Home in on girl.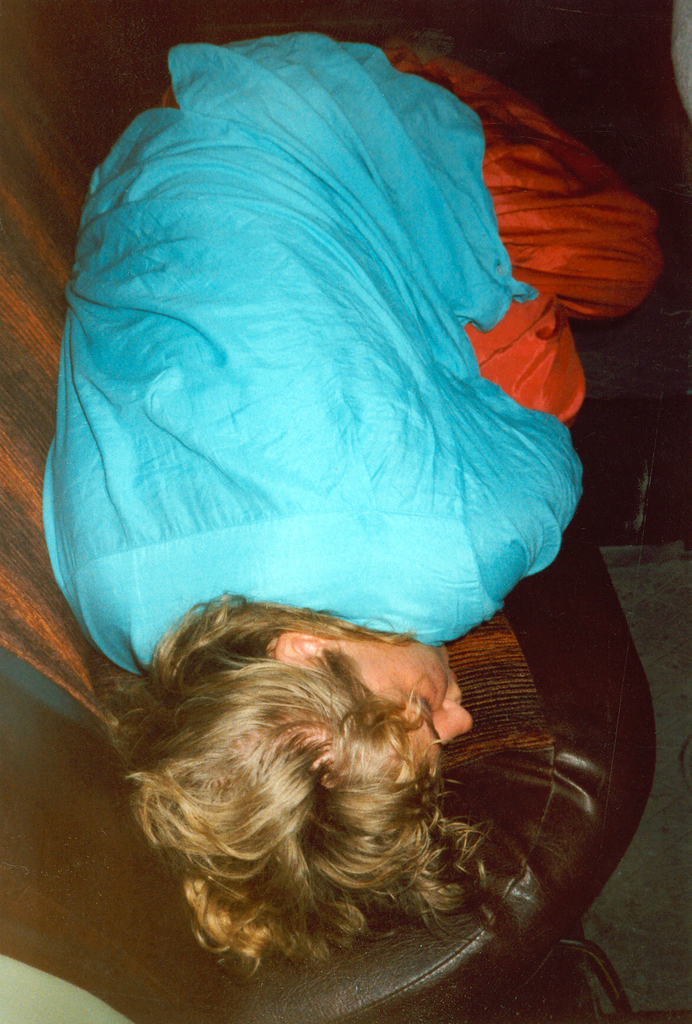
Homed in at crop(40, 34, 663, 984).
